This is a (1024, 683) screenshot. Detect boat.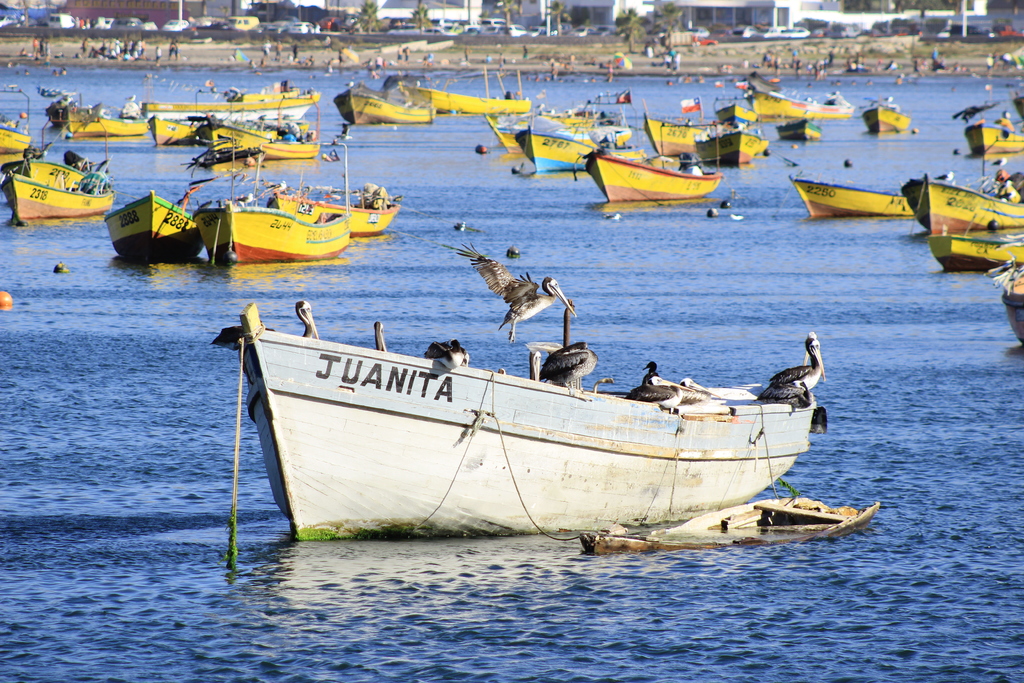
box=[226, 295, 909, 545].
